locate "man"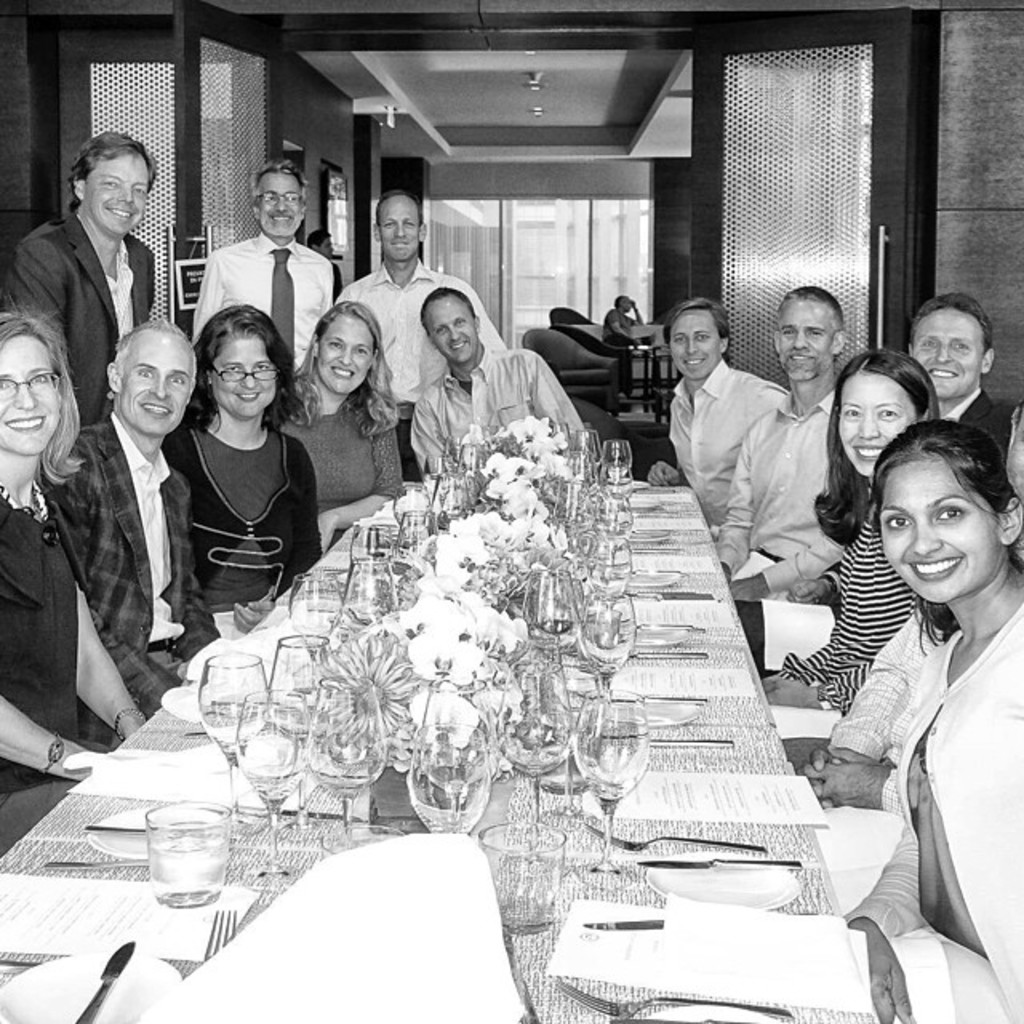
(190,160,333,378)
